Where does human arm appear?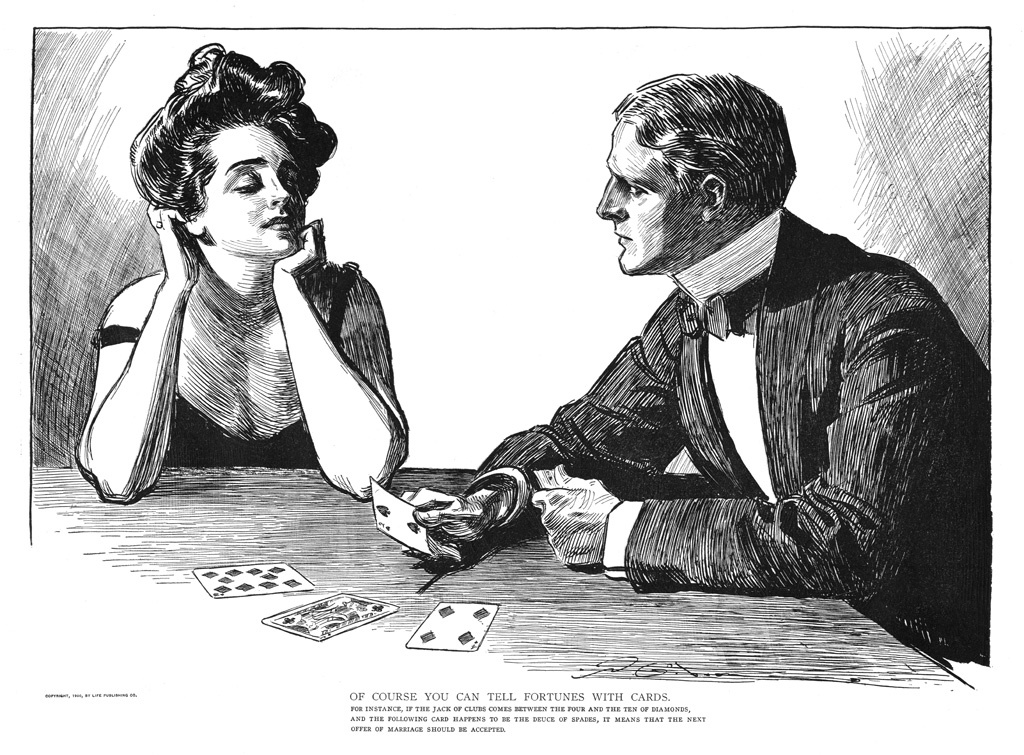
Appears at (left=401, top=295, right=687, bottom=574).
